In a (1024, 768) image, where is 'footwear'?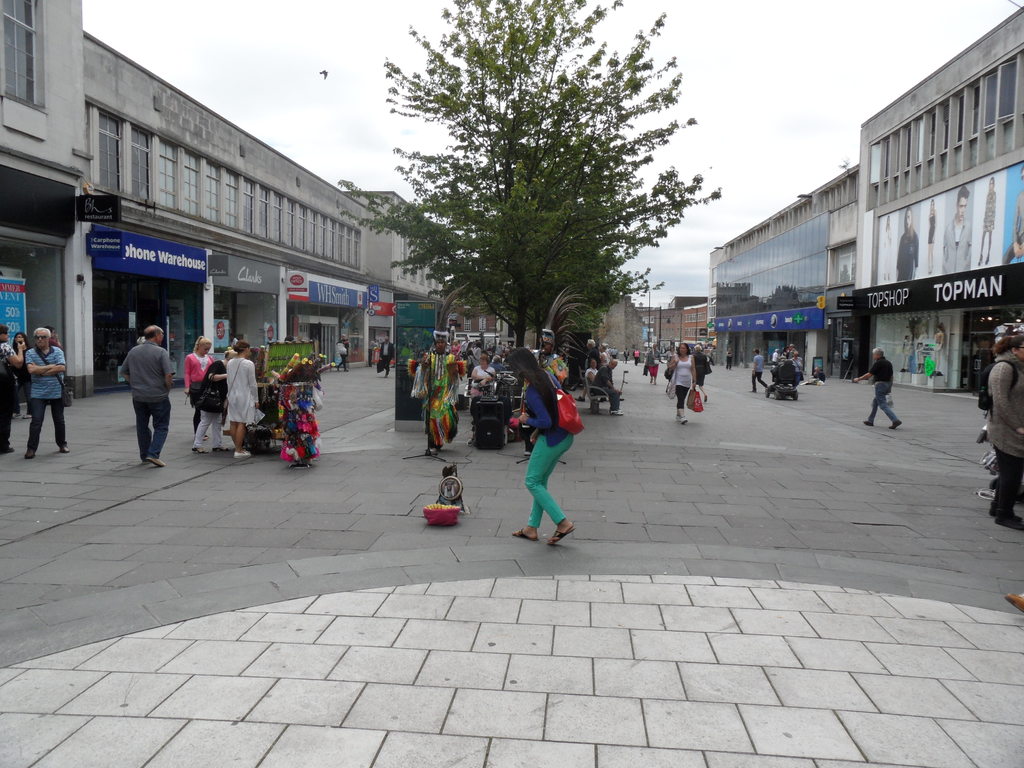
crop(136, 451, 150, 466).
